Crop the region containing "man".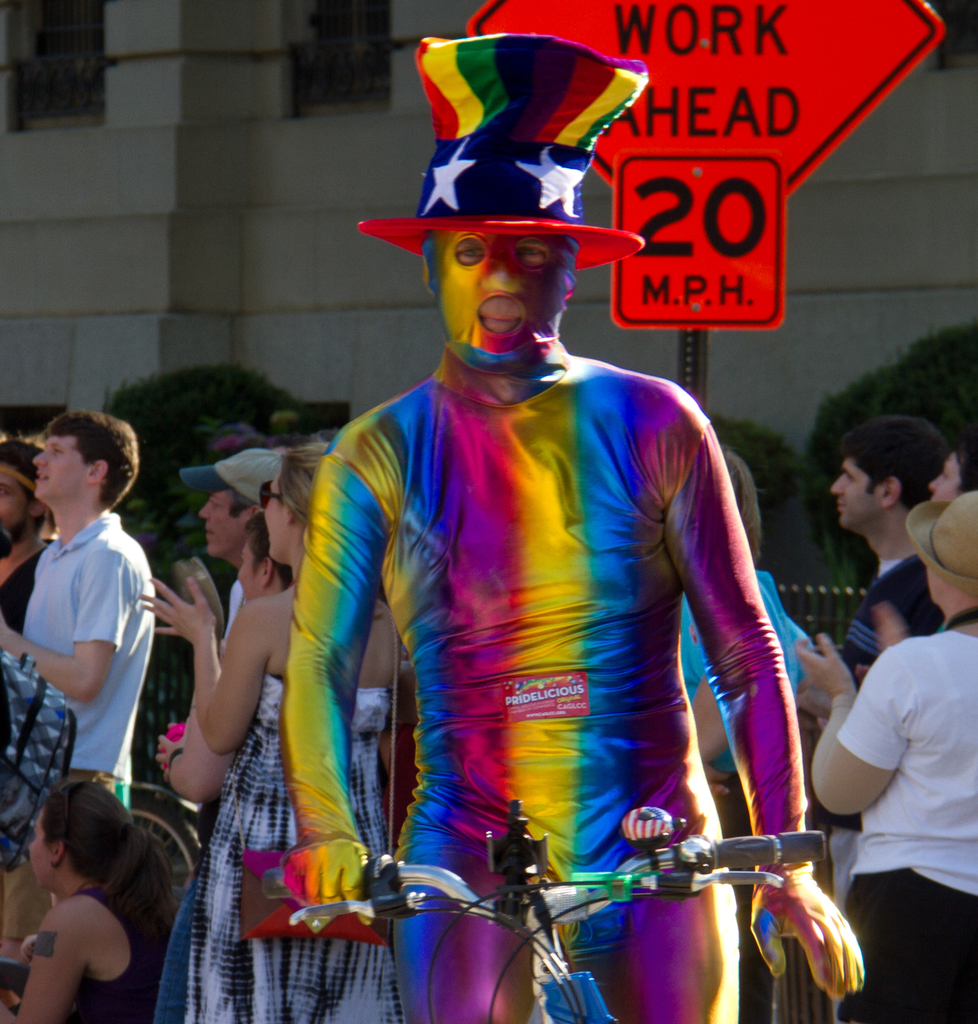
Crop region: region(0, 408, 156, 812).
